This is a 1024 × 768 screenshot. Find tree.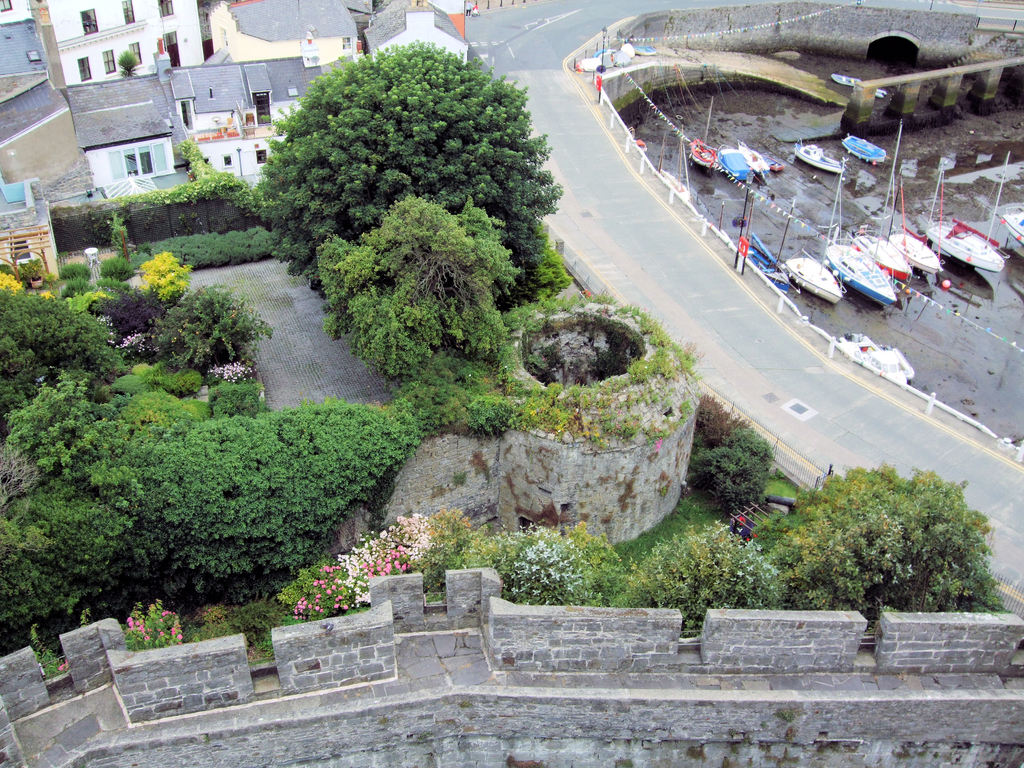
Bounding box: (x1=140, y1=250, x2=200, y2=300).
